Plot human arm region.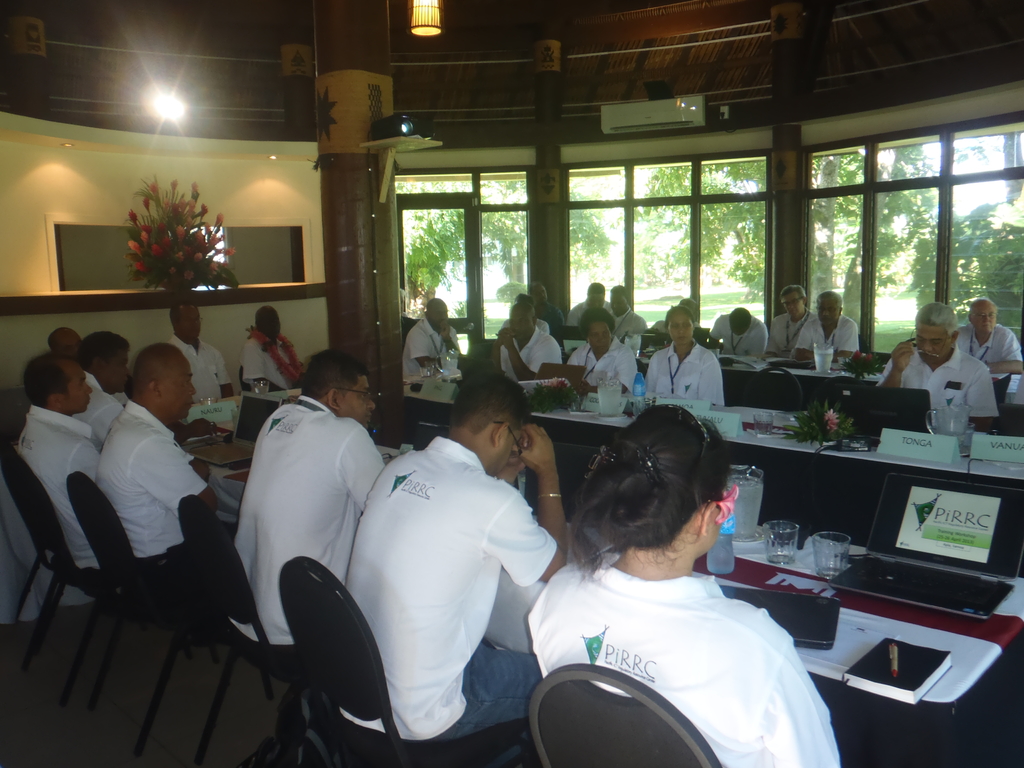
Plotted at (501,435,563,552).
